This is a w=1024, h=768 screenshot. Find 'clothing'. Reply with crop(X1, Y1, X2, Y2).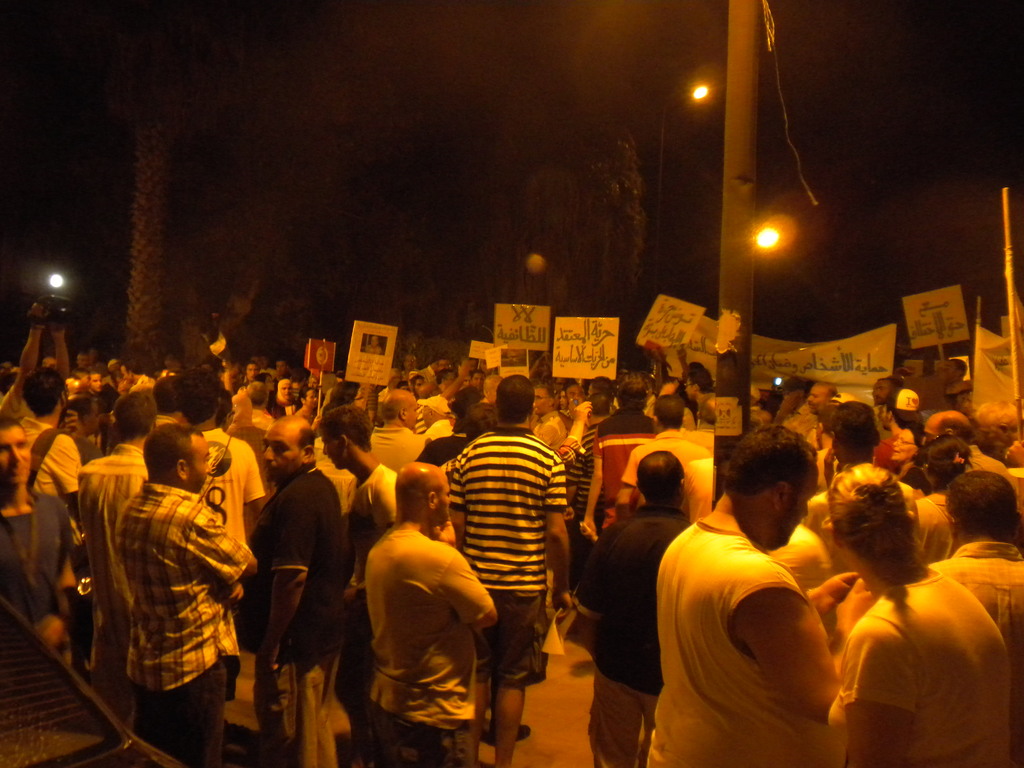
crop(194, 433, 262, 560).
